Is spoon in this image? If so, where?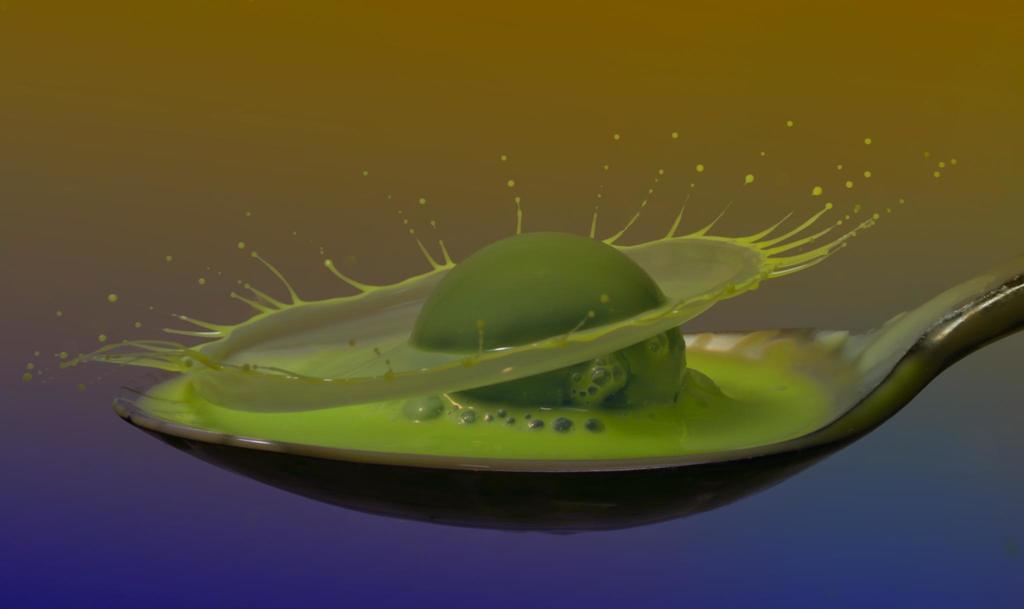
Yes, at x1=114, y1=261, x2=1023, y2=532.
